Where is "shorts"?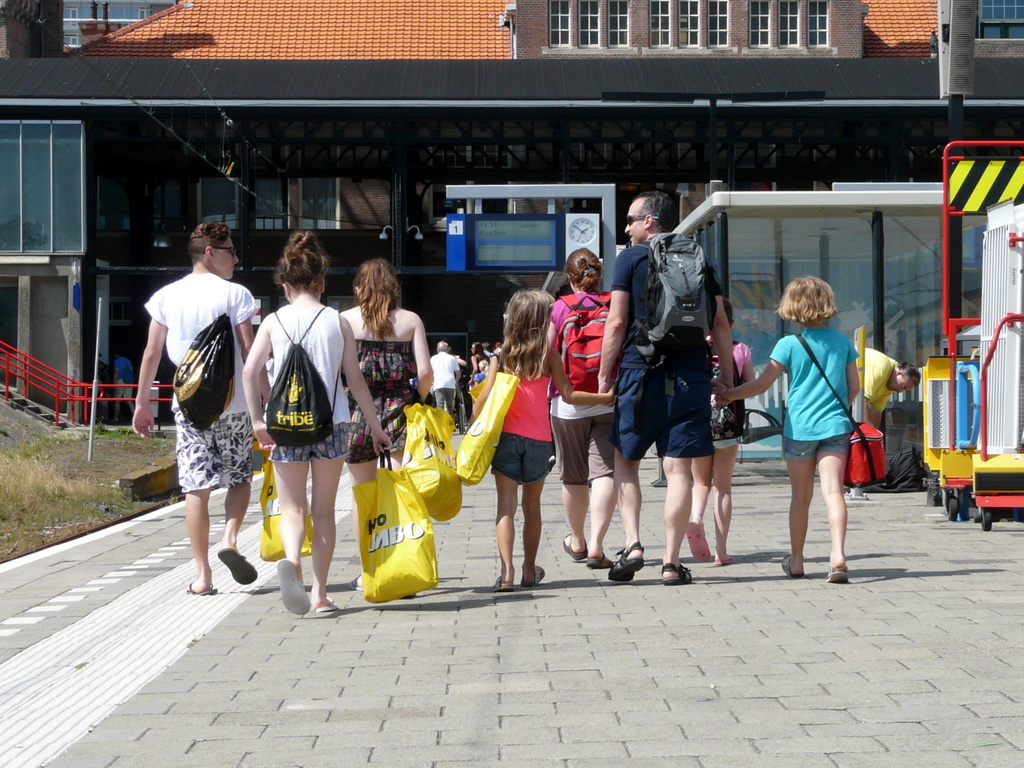
region(266, 422, 350, 463).
